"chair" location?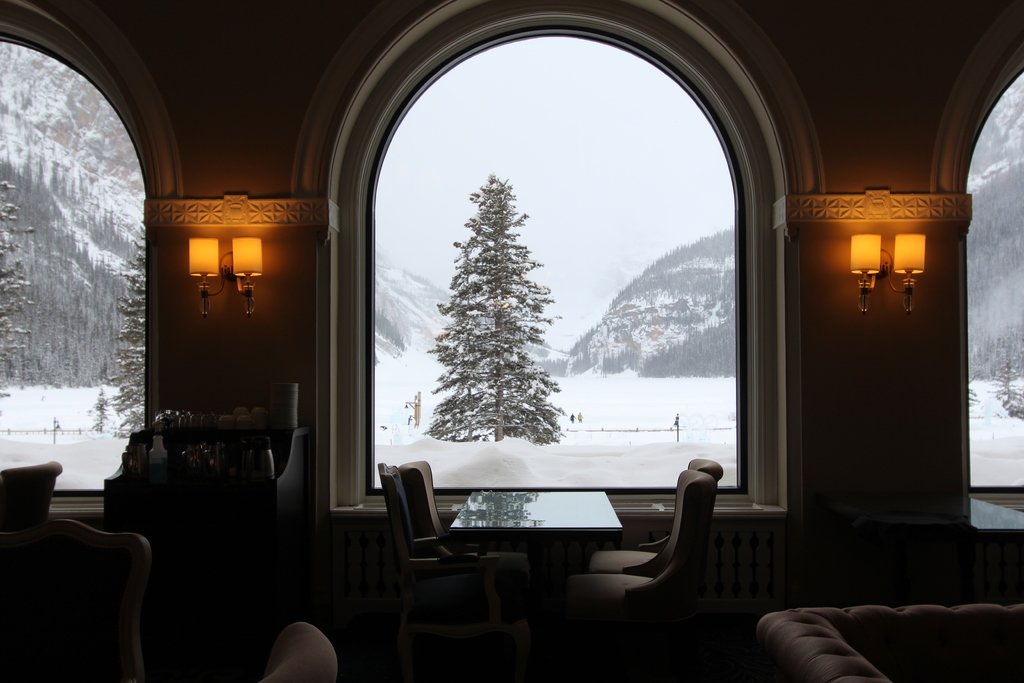
[378,457,516,682]
